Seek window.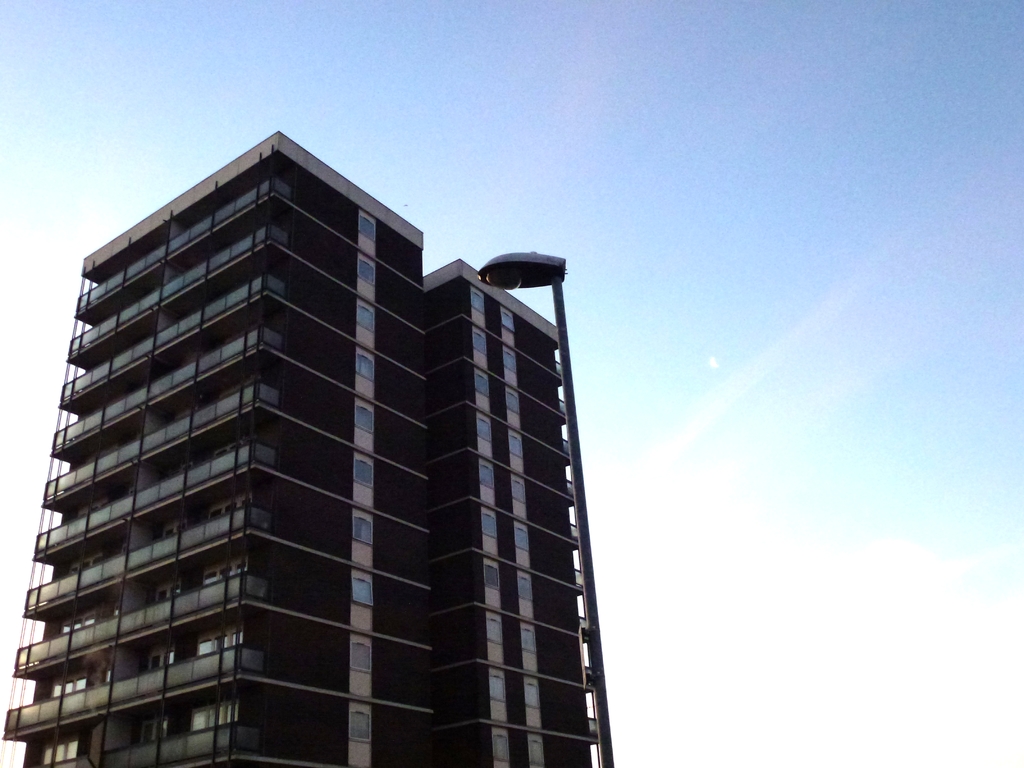
(x1=351, y1=641, x2=371, y2=675).
